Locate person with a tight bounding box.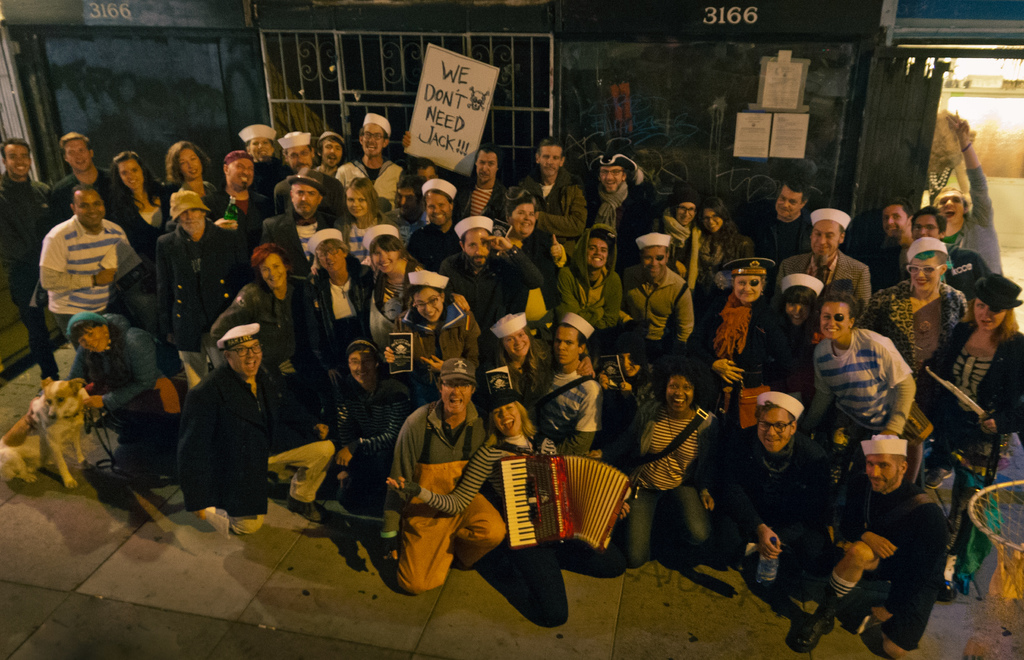
596/150/685/260.
